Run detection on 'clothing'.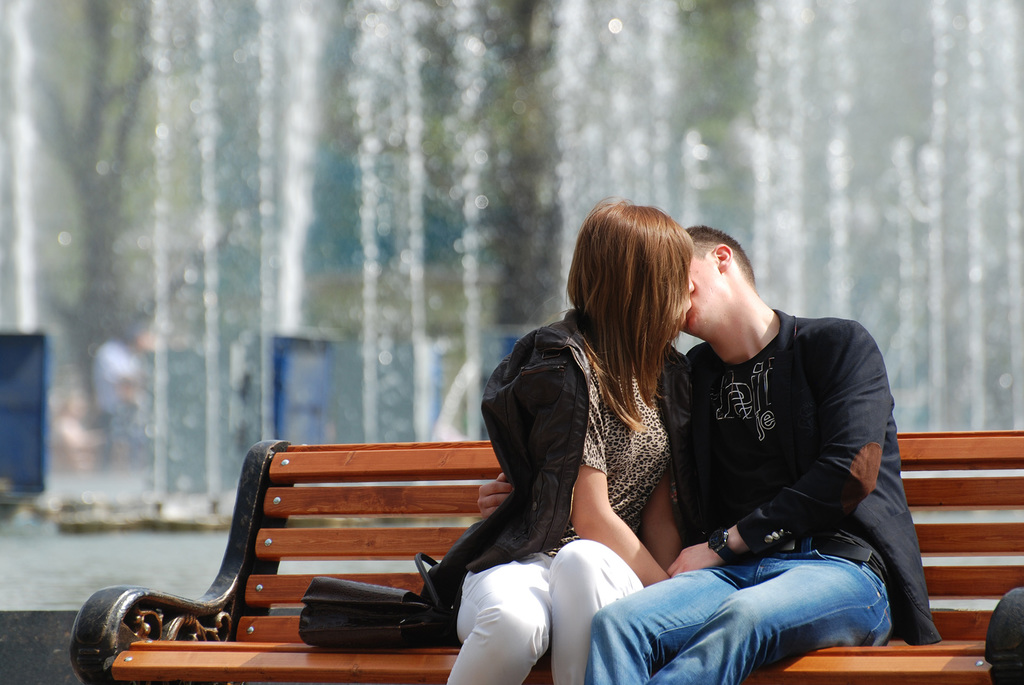
Result: 584, 299, 947, 684.
